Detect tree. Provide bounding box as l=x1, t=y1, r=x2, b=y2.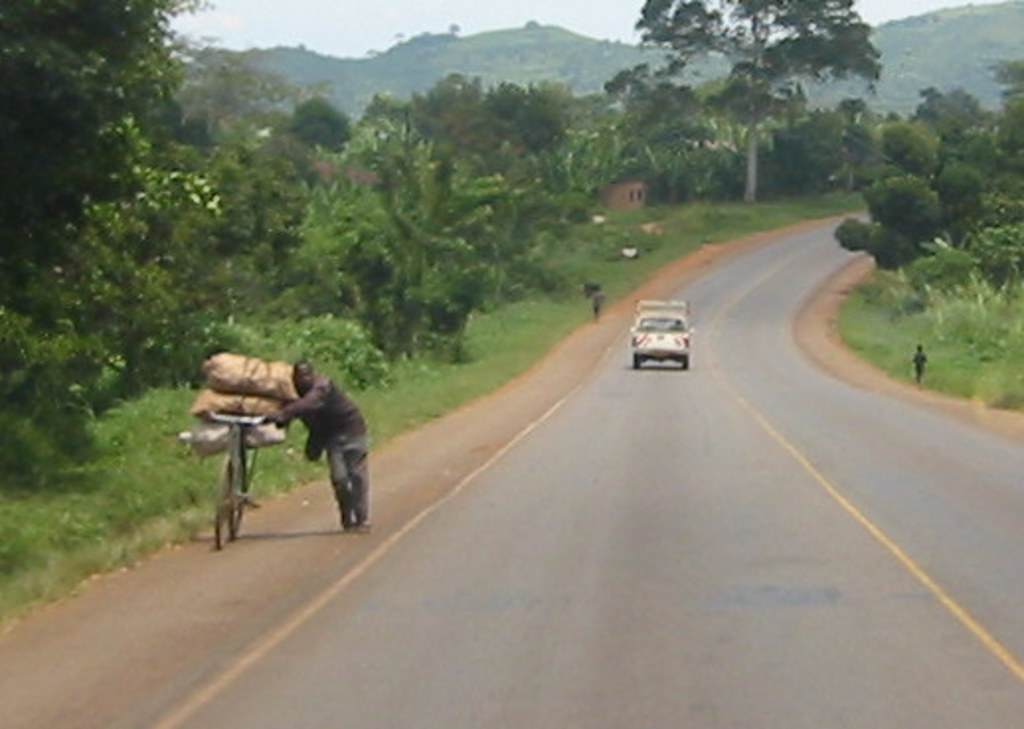
l=0, t=0, r=221, b=320.
